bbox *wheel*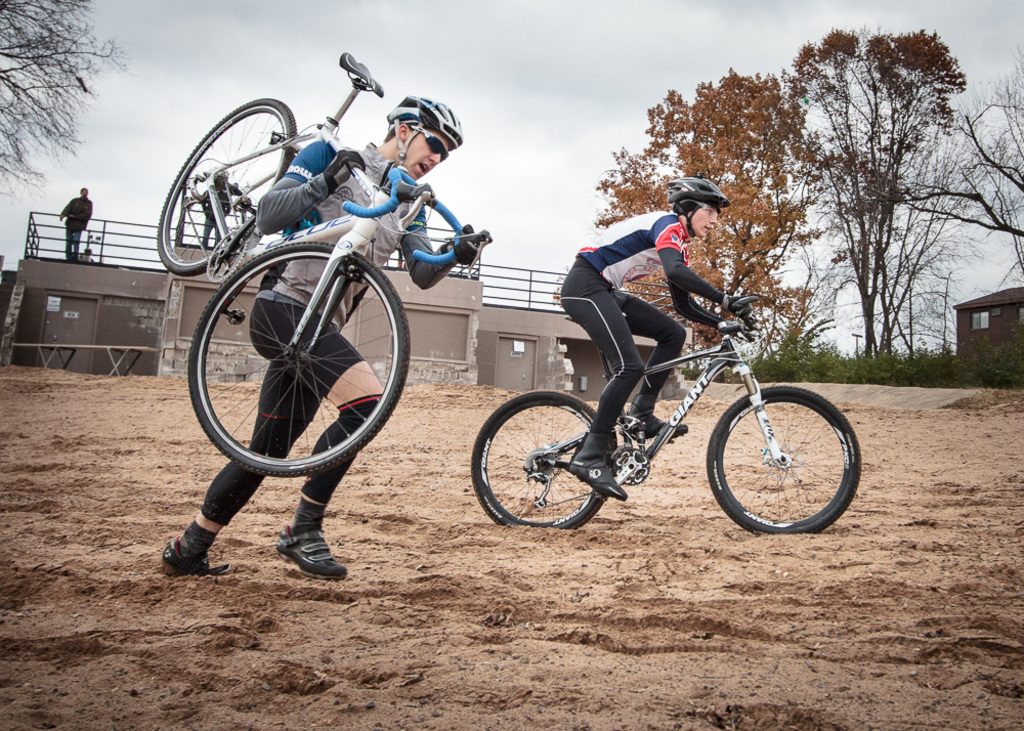
(158,97,296,277)
